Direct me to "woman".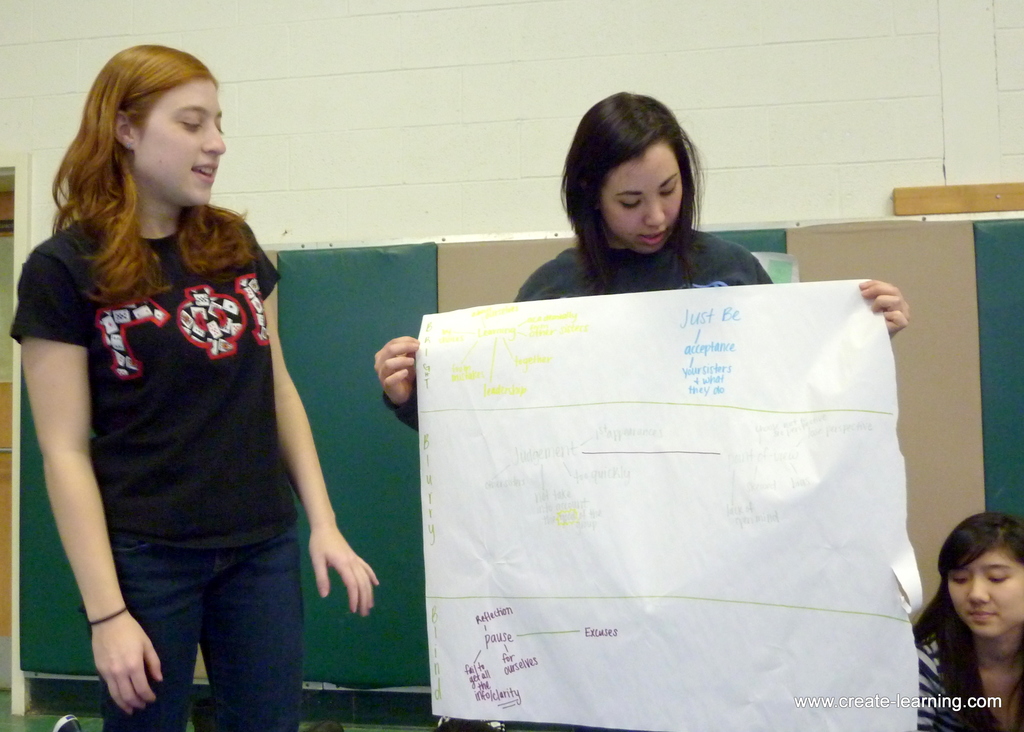
Direction: Rect(372, 95, 909, 731).
